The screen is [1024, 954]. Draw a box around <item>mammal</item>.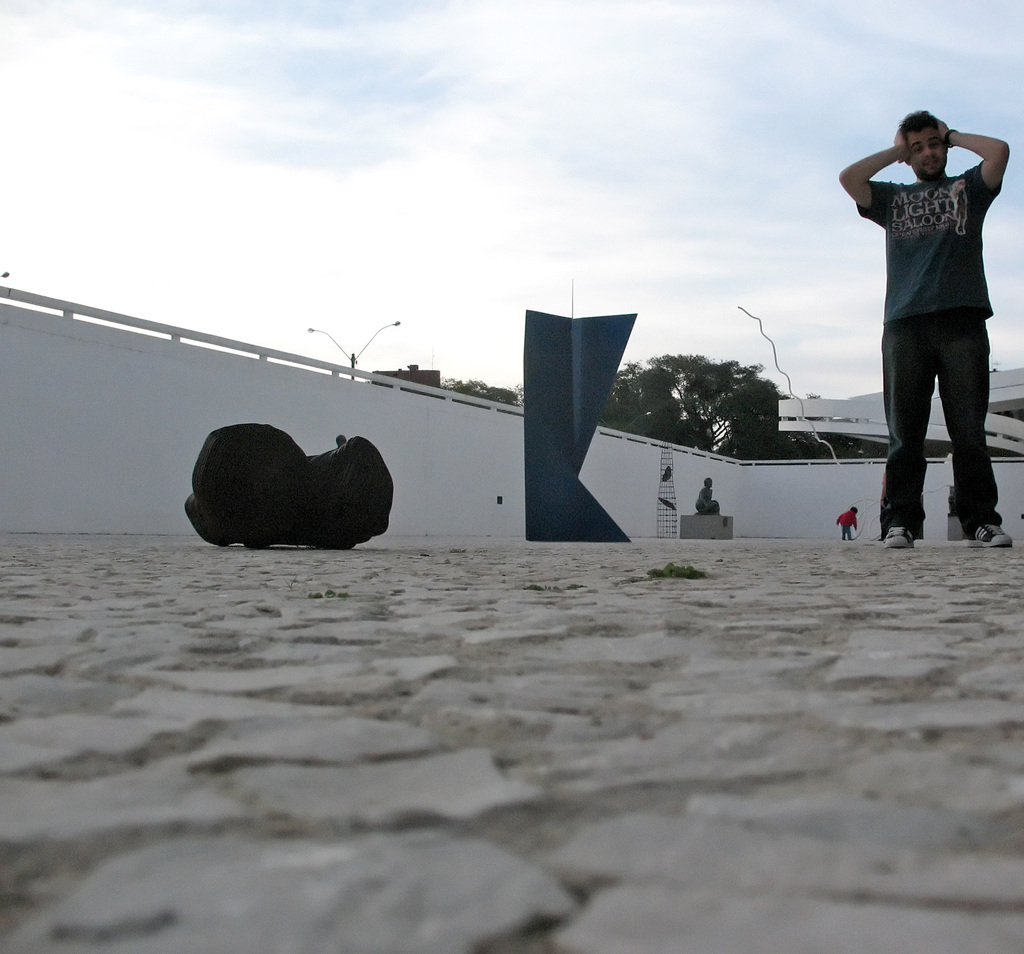
locate(833, 507, 859, 541).
